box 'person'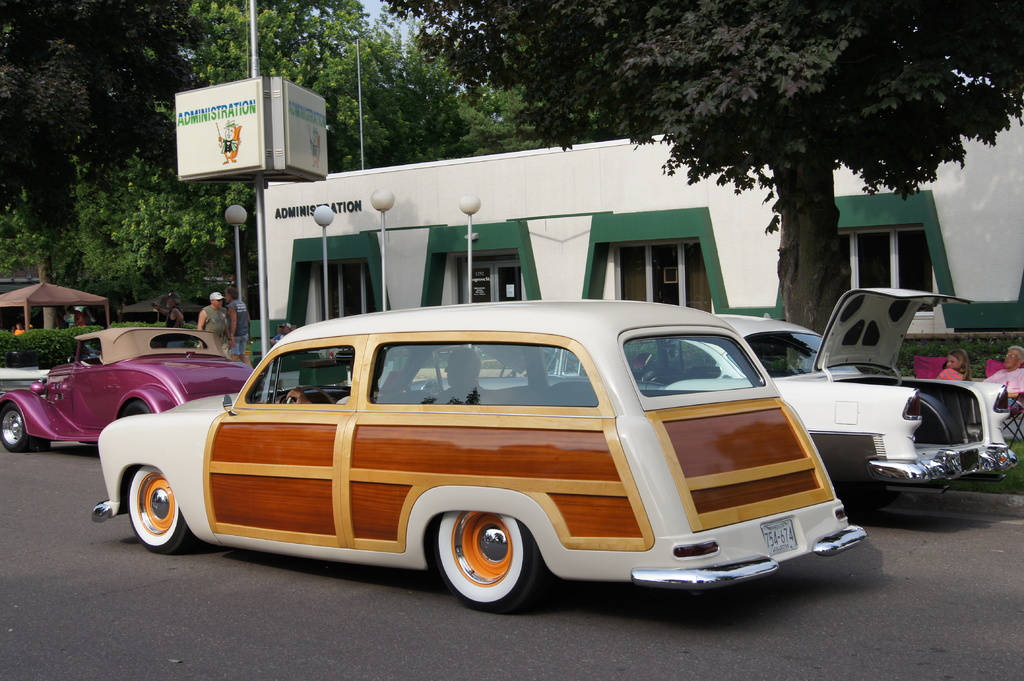
226:289:255:348
